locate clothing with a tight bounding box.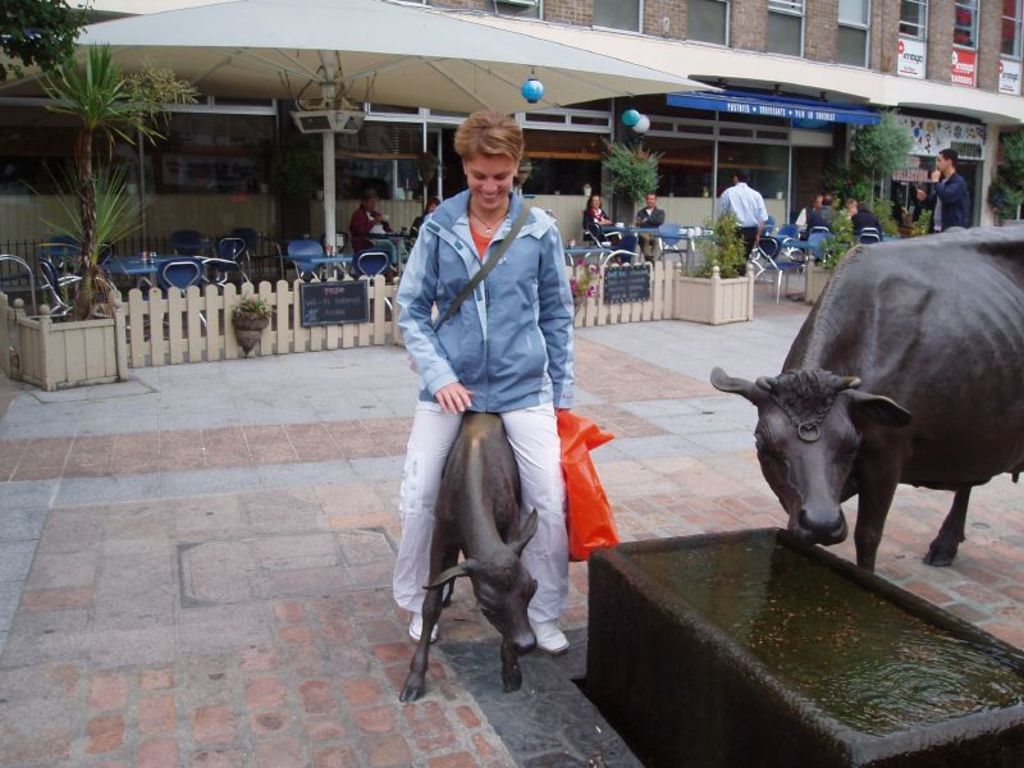
pyautogui.locateOnScreen(803, 195, 838, 242).
